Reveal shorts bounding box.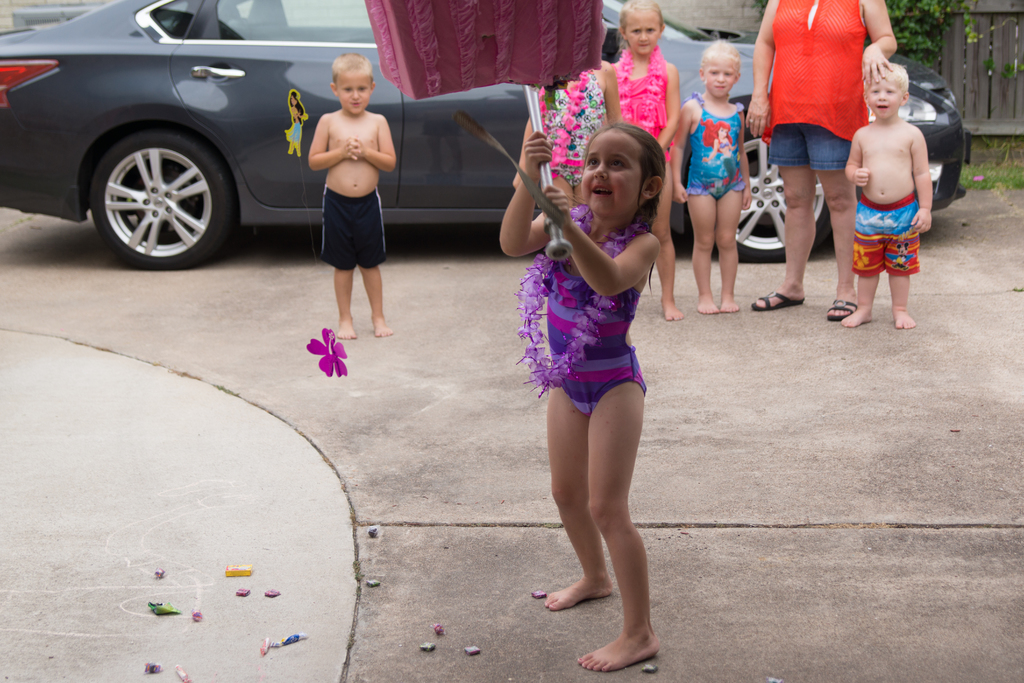
Revealed: x1=320 y1=186 x2=386 y2=270.
